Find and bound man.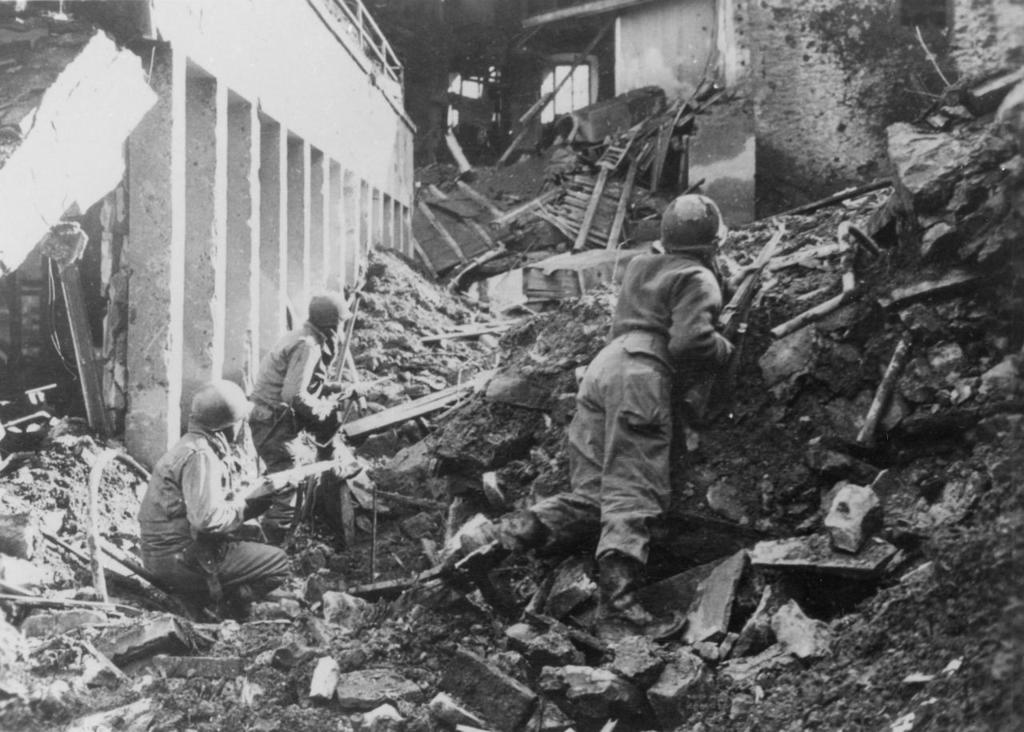
Bound: <bbox>135, 379, 283, 618</bbox>.
